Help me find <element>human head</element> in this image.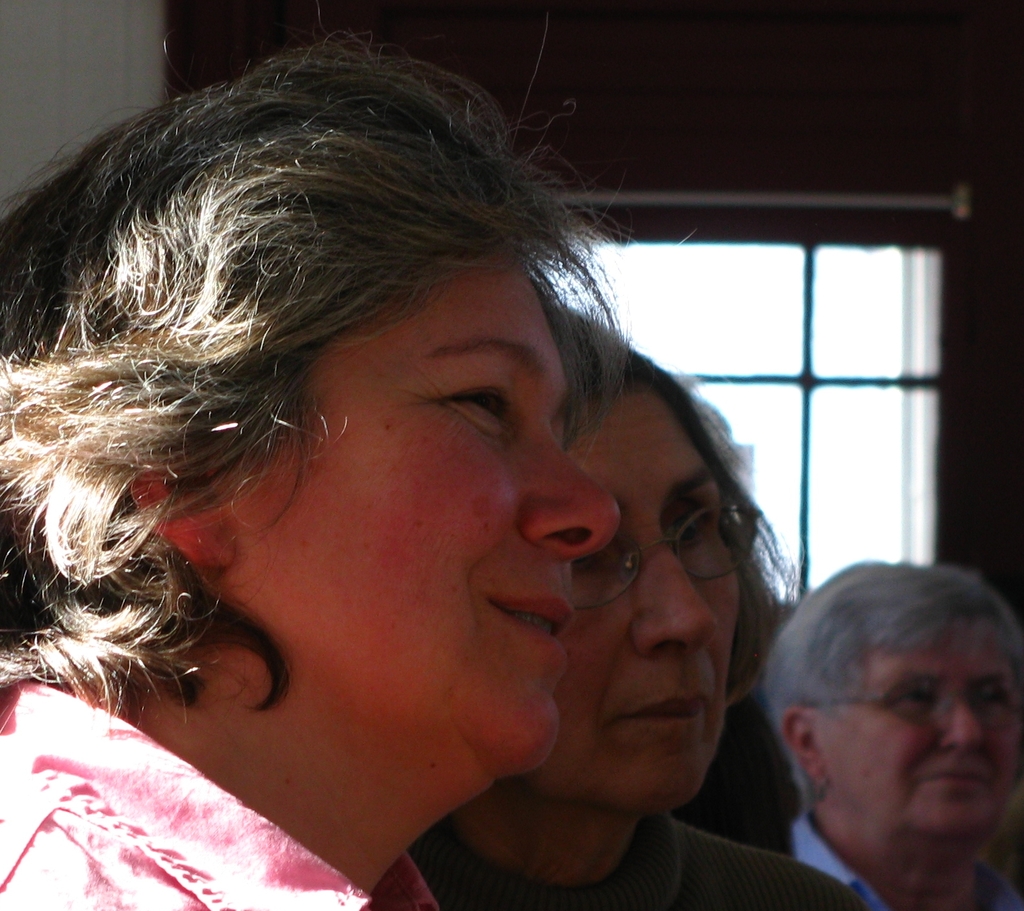
Found it: [left=767, top=580, right=1012, bottom=862].
